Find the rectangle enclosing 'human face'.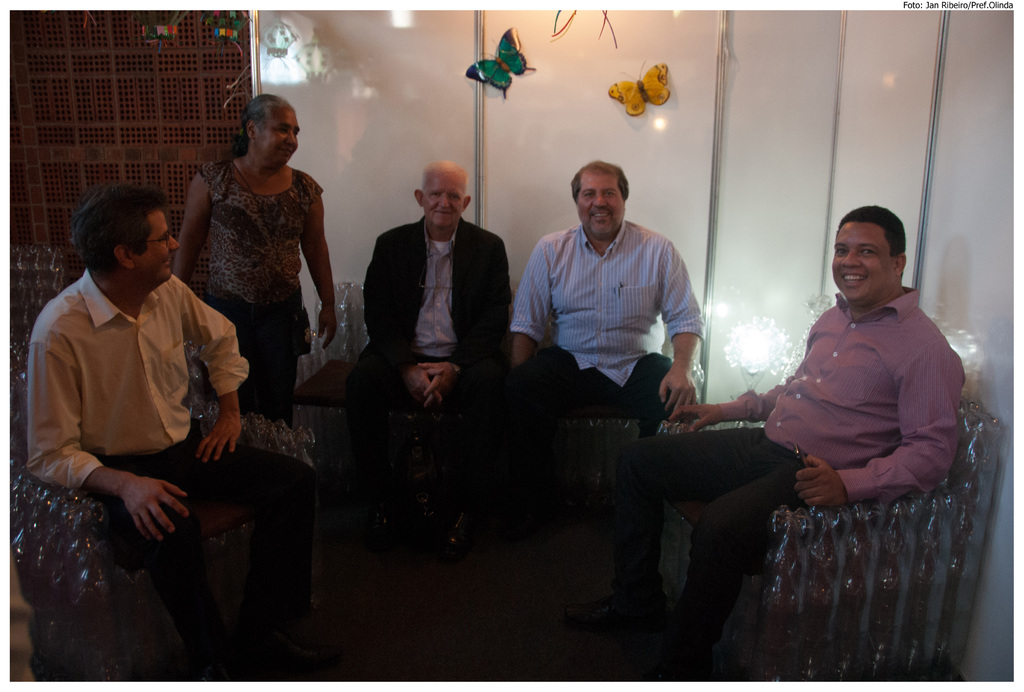
<box>579,166,623,233</box>.
